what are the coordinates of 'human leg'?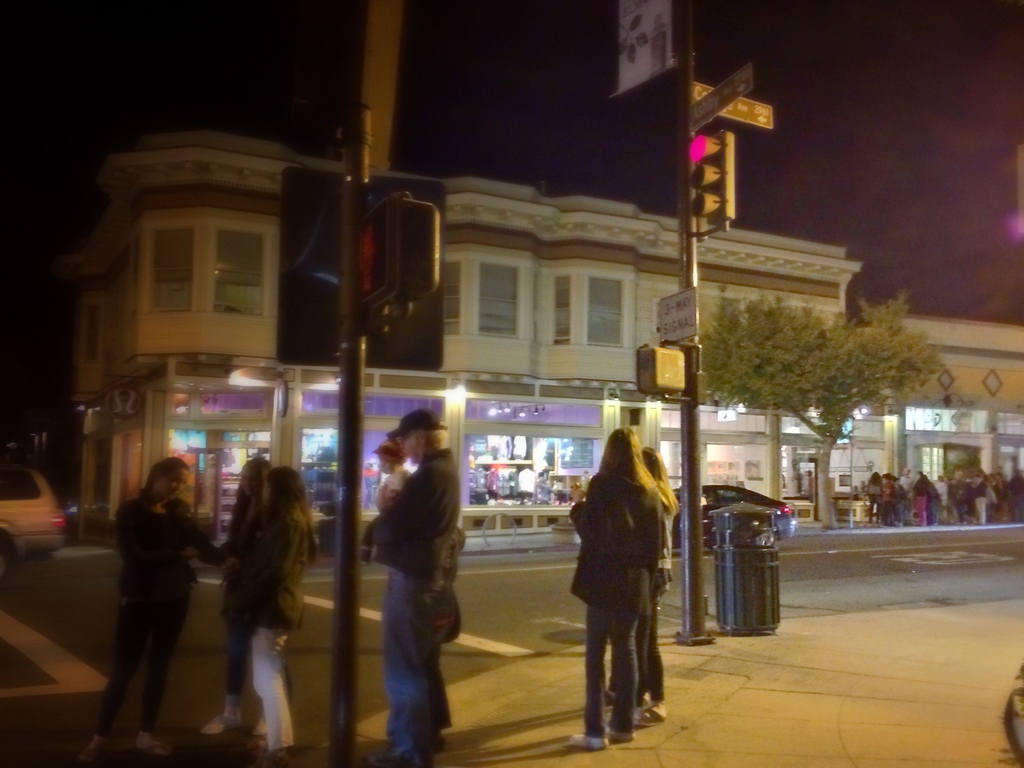
x1=571, y1=602, x2=613, y2=750.
